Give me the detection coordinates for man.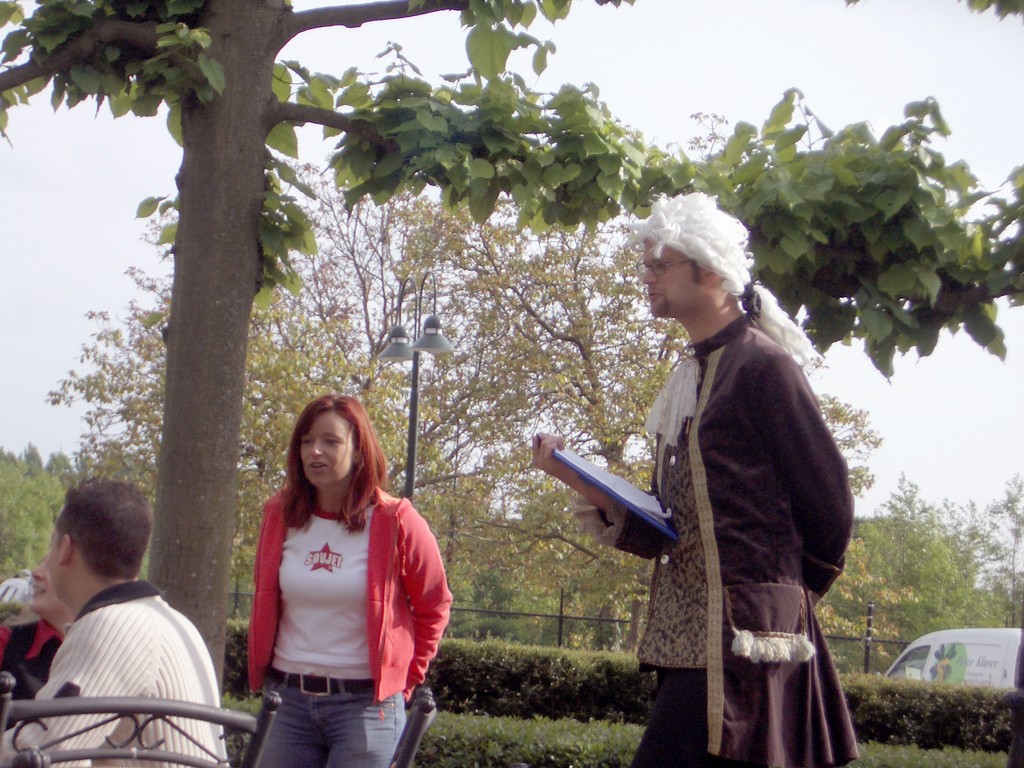
(1, 476, 225, 767).
